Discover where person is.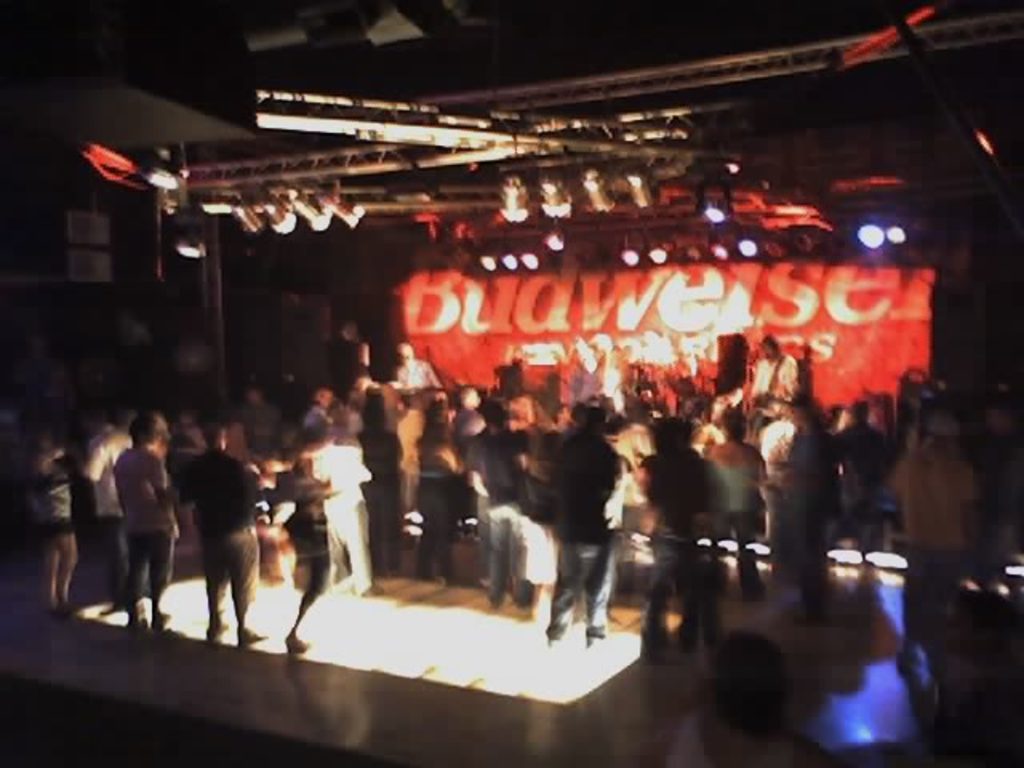
Discovered at {"left": 536, "top": 403, "right": 627, "bottom": 651}.
